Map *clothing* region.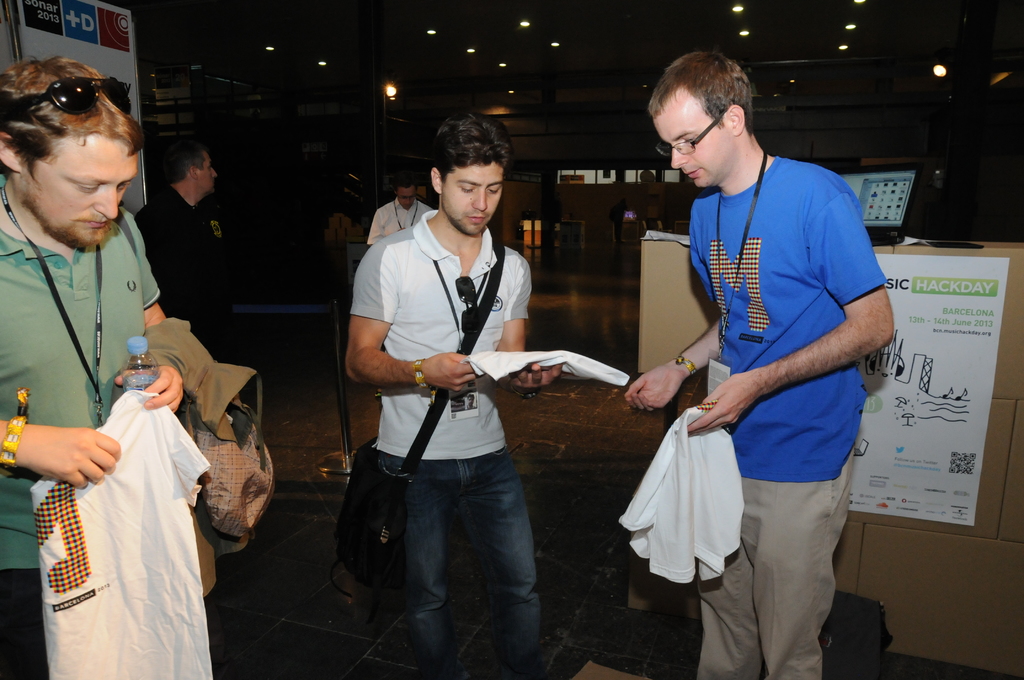
Mapped to <box>681,97,886,652</box>.
